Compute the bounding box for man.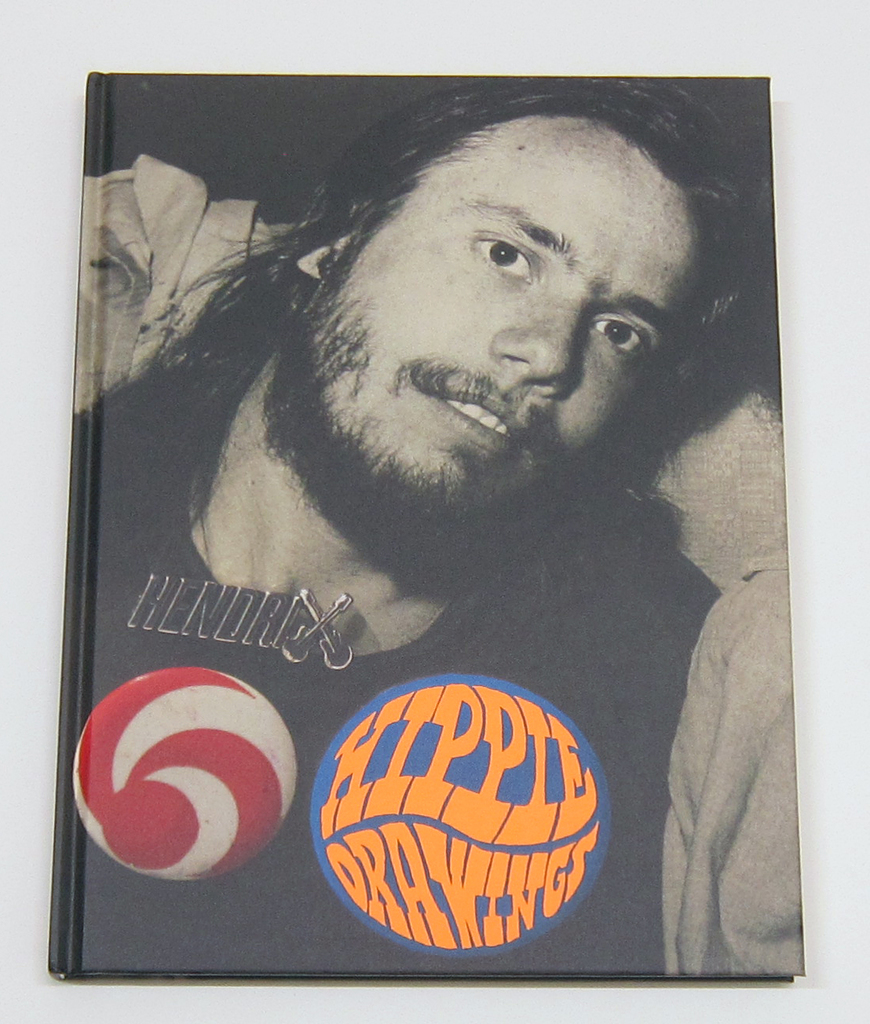
bbox=[192, 110, 798, 982].
